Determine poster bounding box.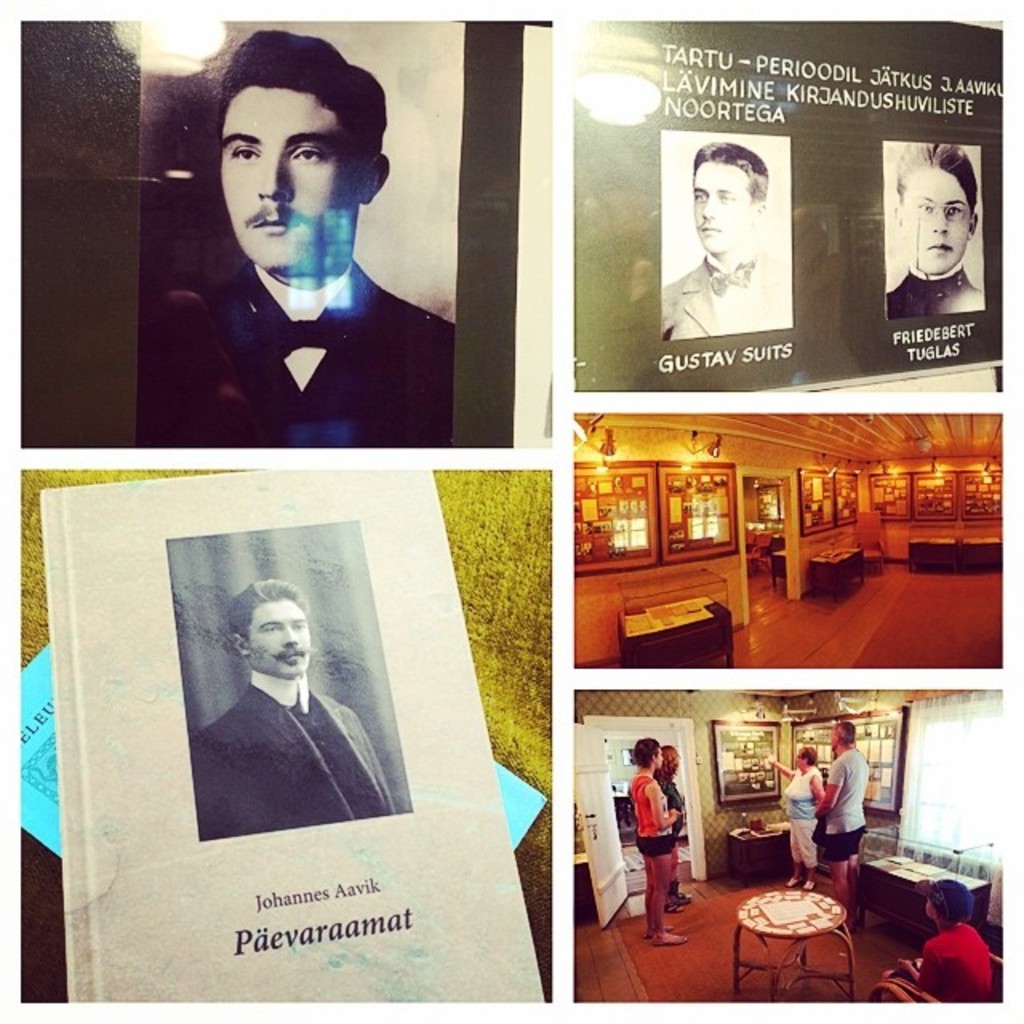
Determined: 42/466/544/1013.
